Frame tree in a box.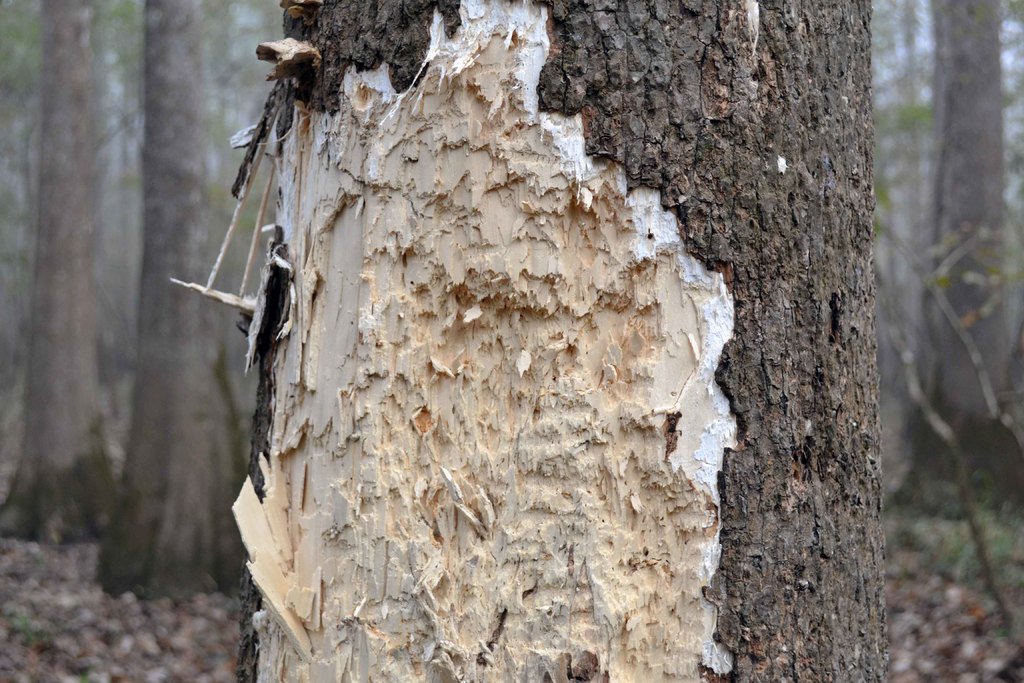
89 0 249 603.
